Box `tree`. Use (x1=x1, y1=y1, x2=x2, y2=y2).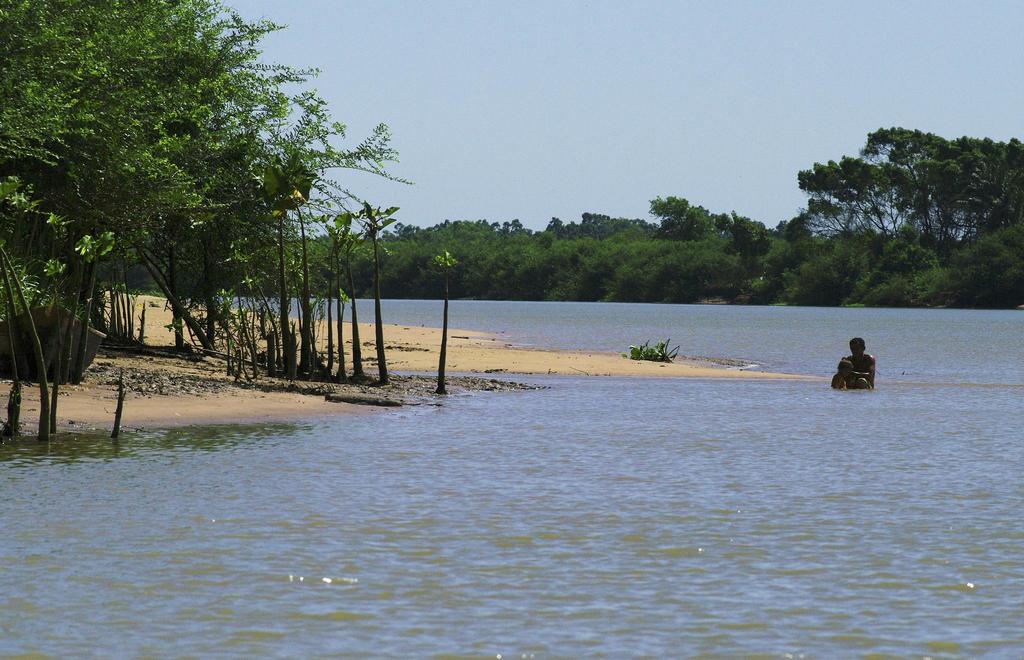
(x1=952, y1=233, x2=1023, y2=305).
